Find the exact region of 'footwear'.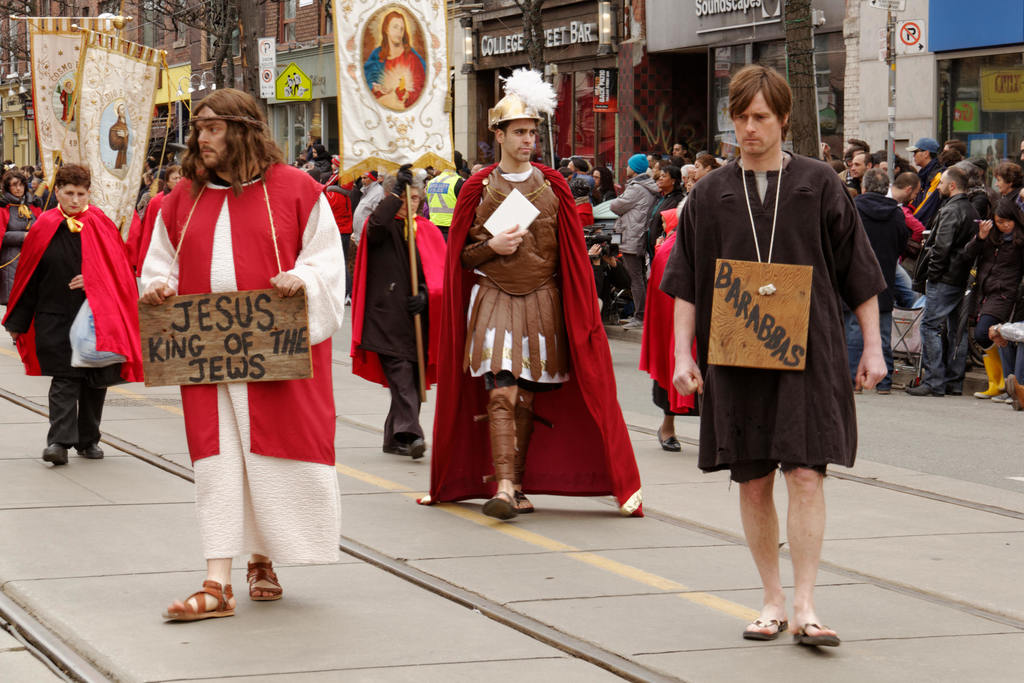
Exact region: (656, 429, 676, 451).
